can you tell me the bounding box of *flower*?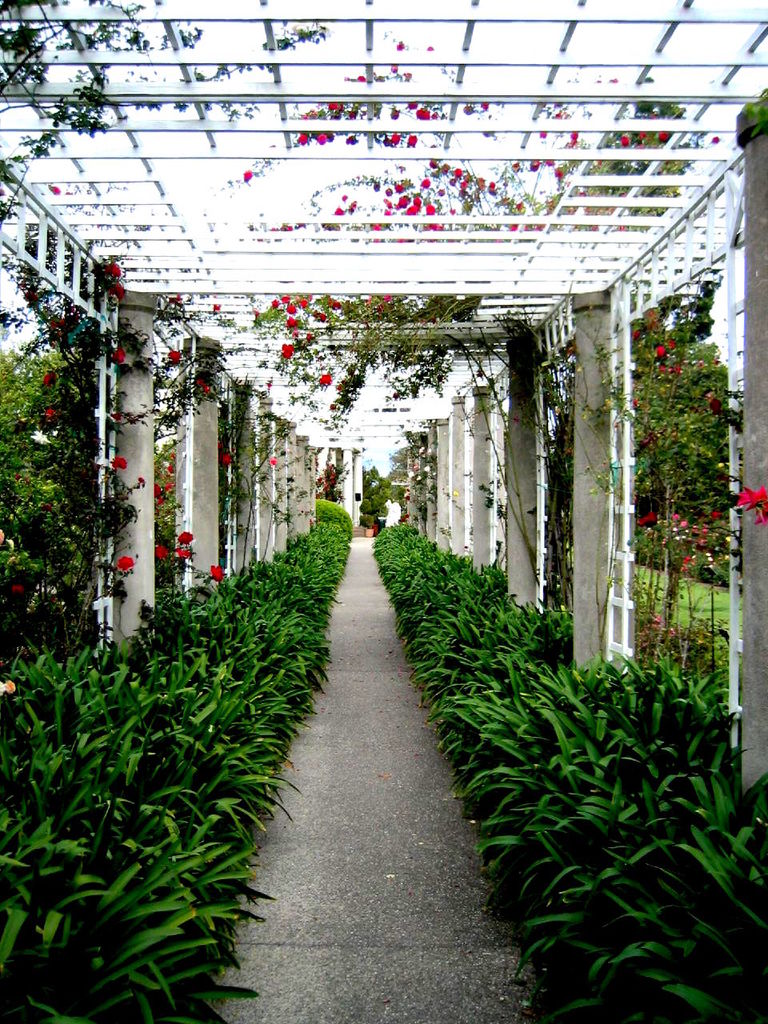
<bbox>735, 477, 767, 525</bbox>.
